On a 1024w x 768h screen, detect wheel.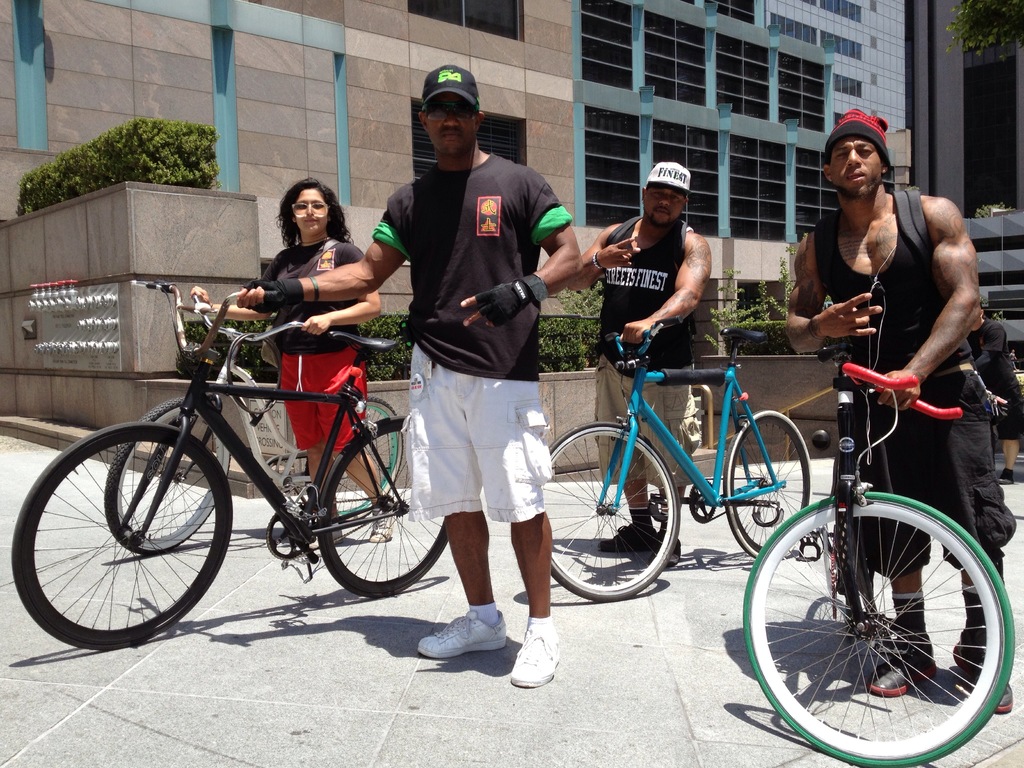
315 417 451 596.
